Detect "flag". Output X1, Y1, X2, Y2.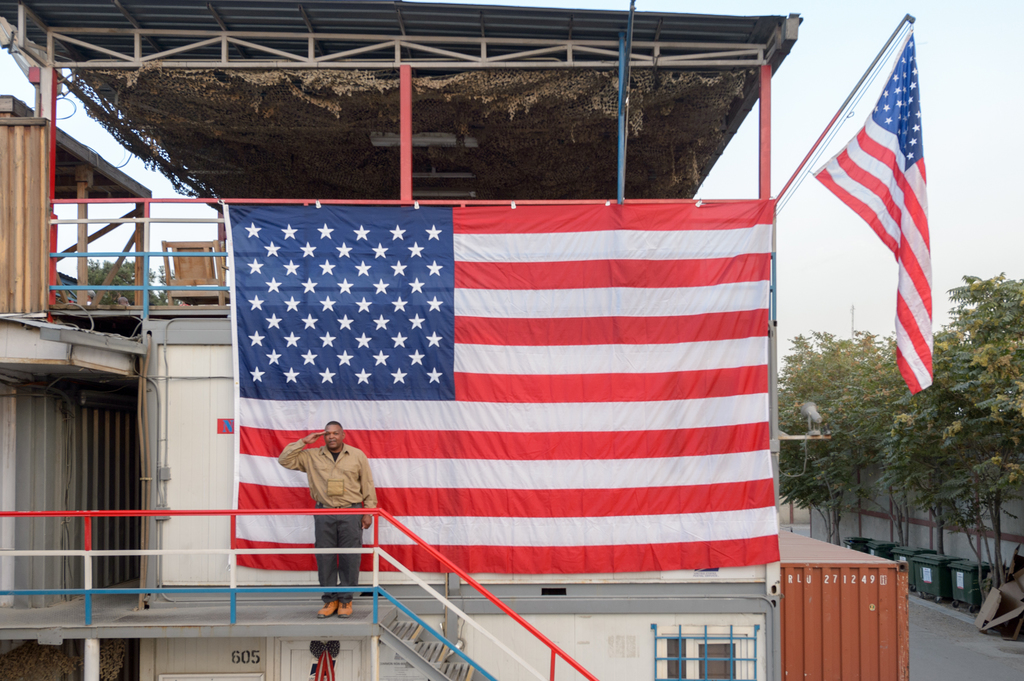
217, 193, 780, 564.
